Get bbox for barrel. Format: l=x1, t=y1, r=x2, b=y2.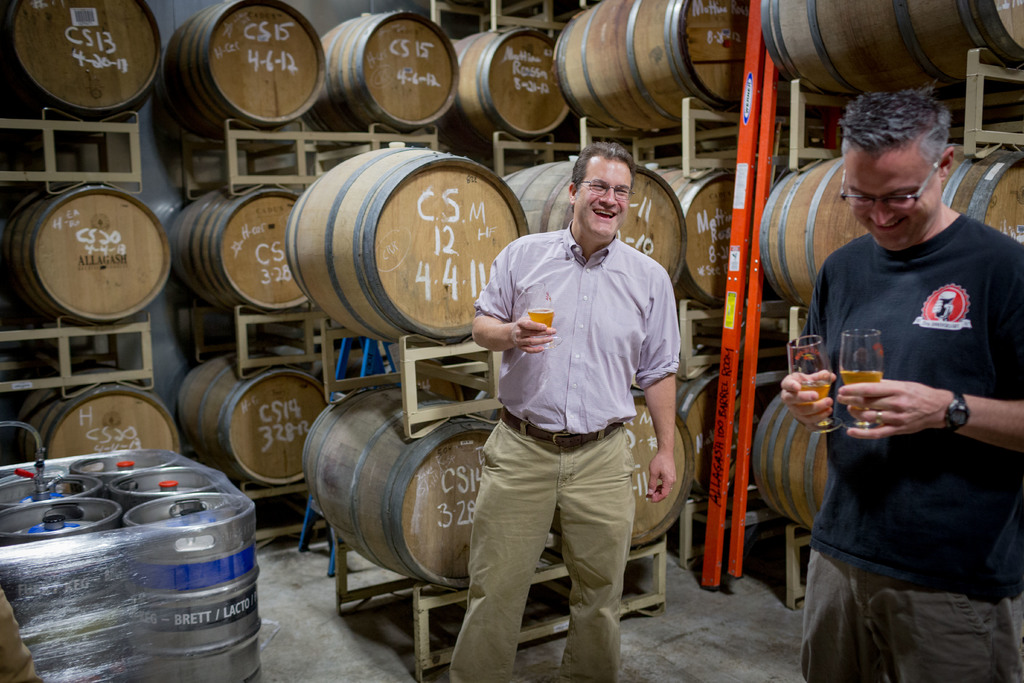
l=739, t=409, r=842, b=518.
